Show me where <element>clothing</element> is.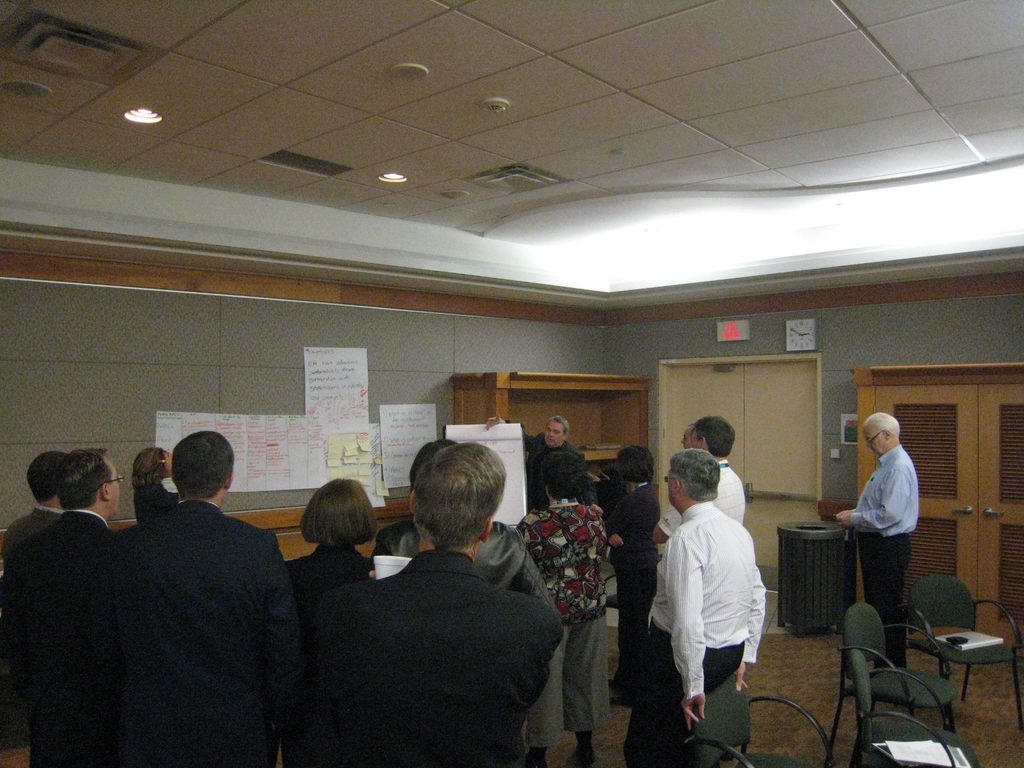
<element>clothing</element> is at [307,544,561,767].
